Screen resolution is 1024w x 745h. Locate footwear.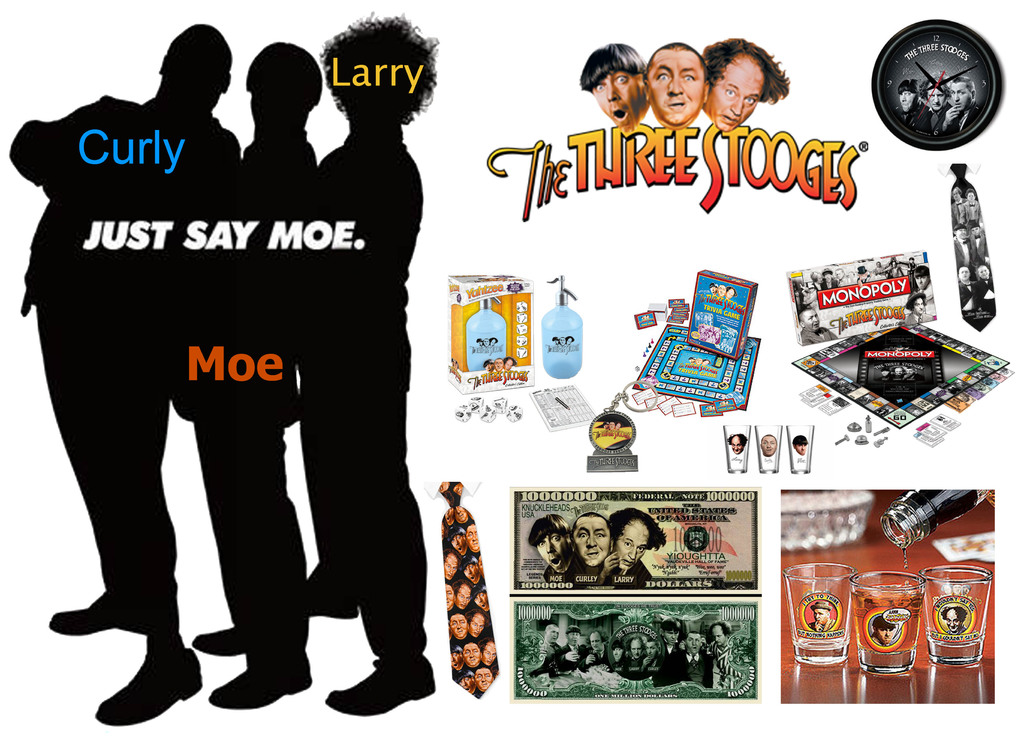
detection(193, 619, 243, 657).
